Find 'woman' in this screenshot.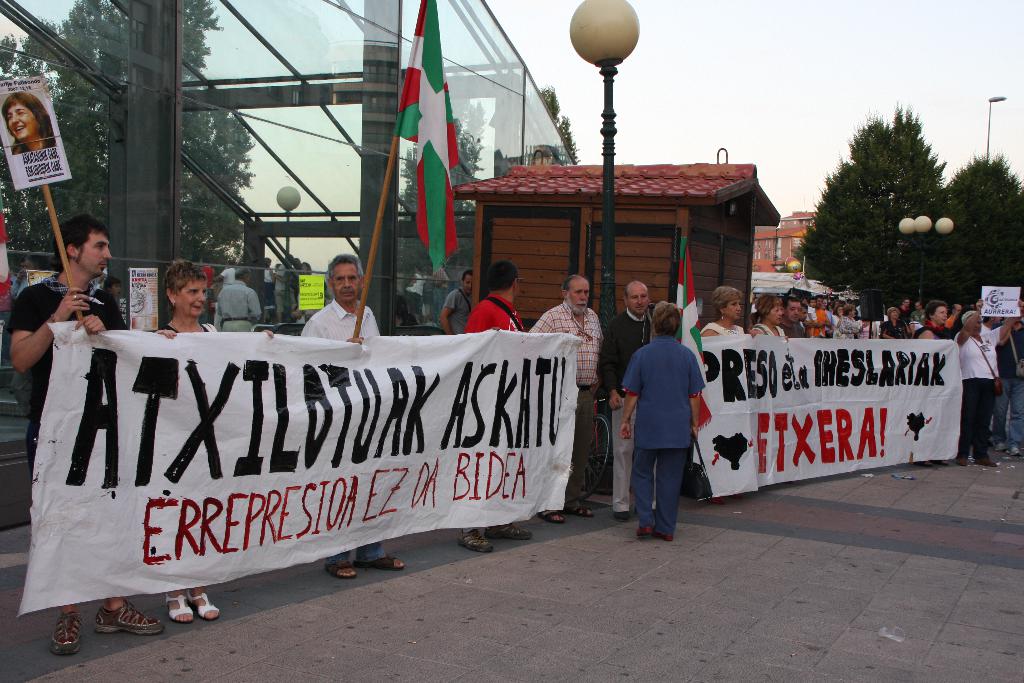
The bounding box for 'woman' is bbox=[703, 283, 751, 341].
